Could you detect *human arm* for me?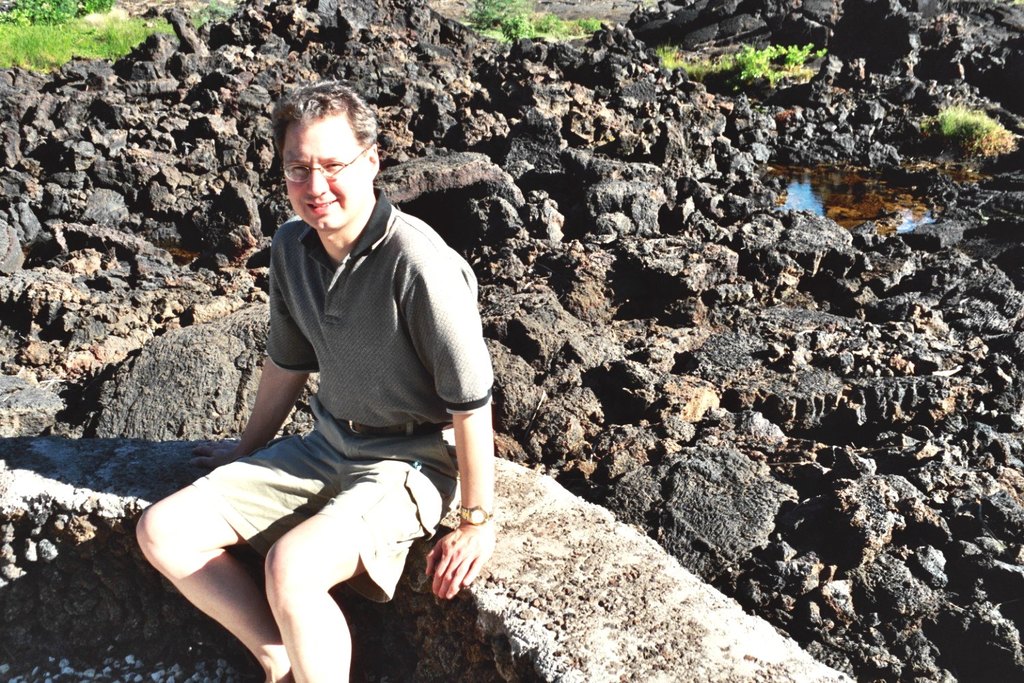
Detection result: locate(230, 227, 329, 458).
